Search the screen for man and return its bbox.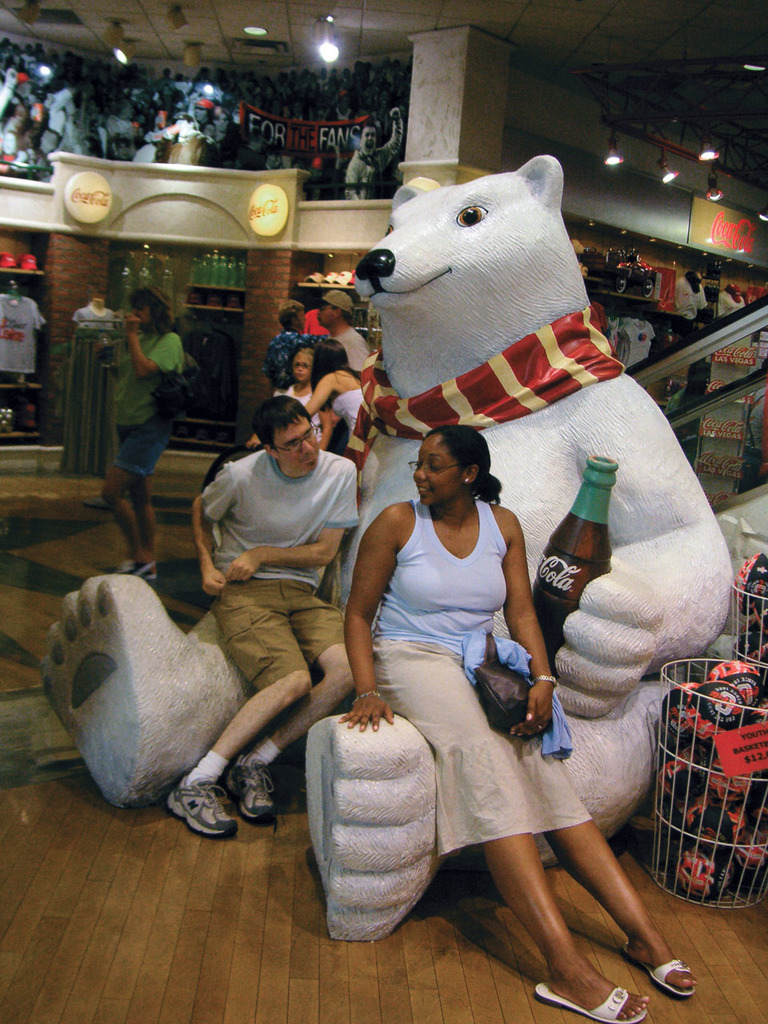
Found: 147:374:394:835.
